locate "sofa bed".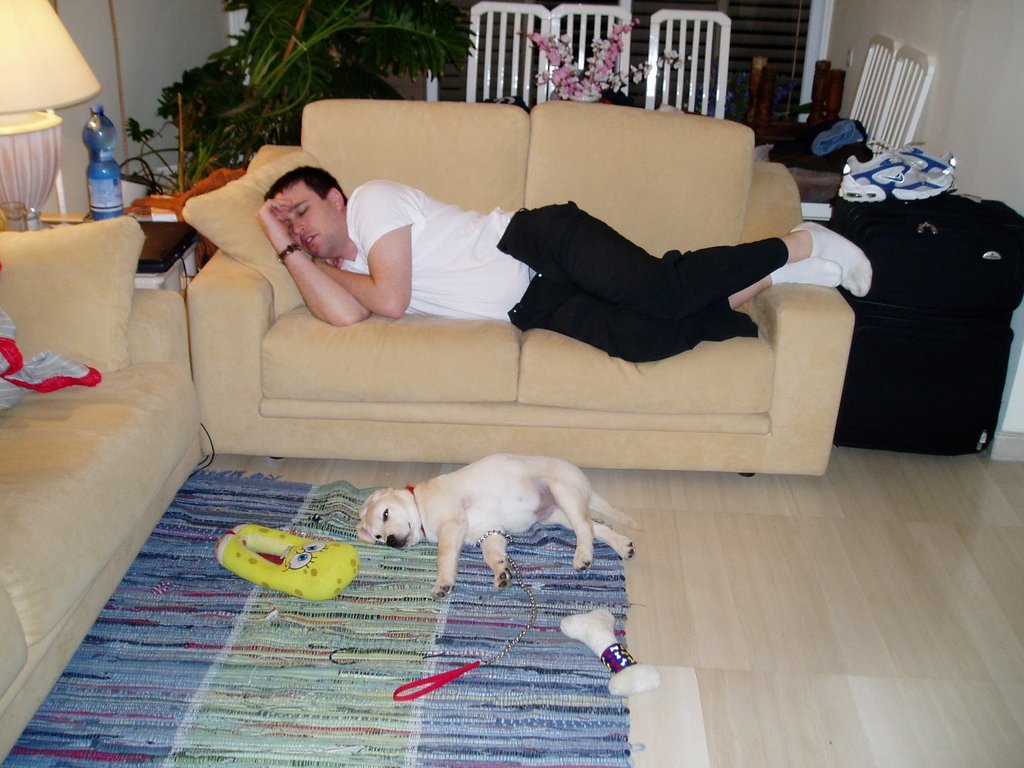
Bounding box: rect(0, 207, 206, 763).
